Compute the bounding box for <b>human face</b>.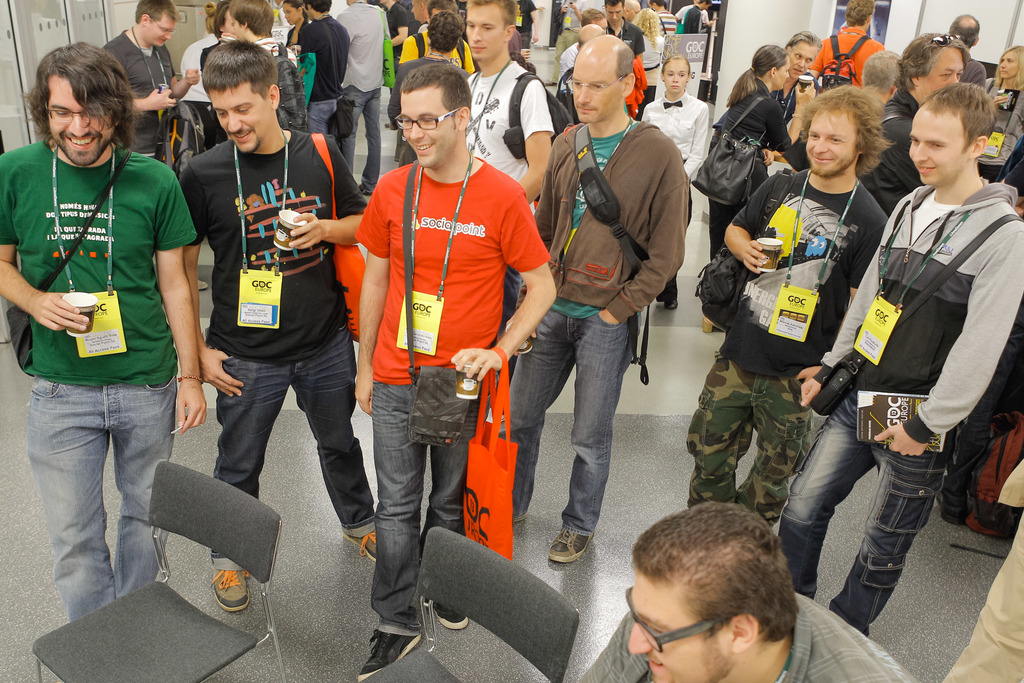
(x1=207, y1=79, x2=271, y2=154).
